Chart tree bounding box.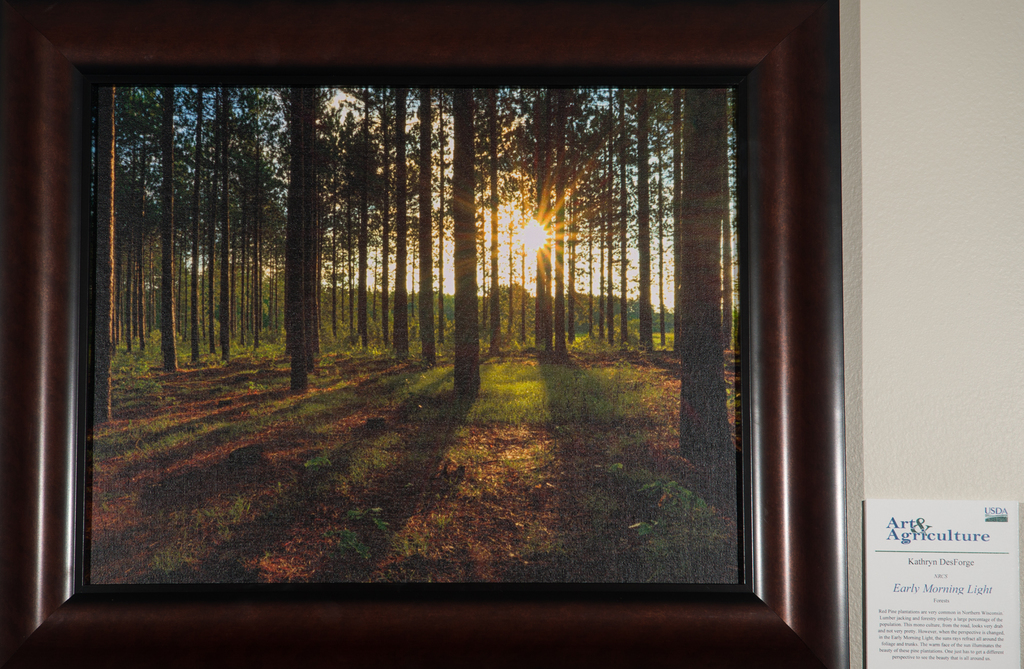
Charted: 447 86 477 399.
